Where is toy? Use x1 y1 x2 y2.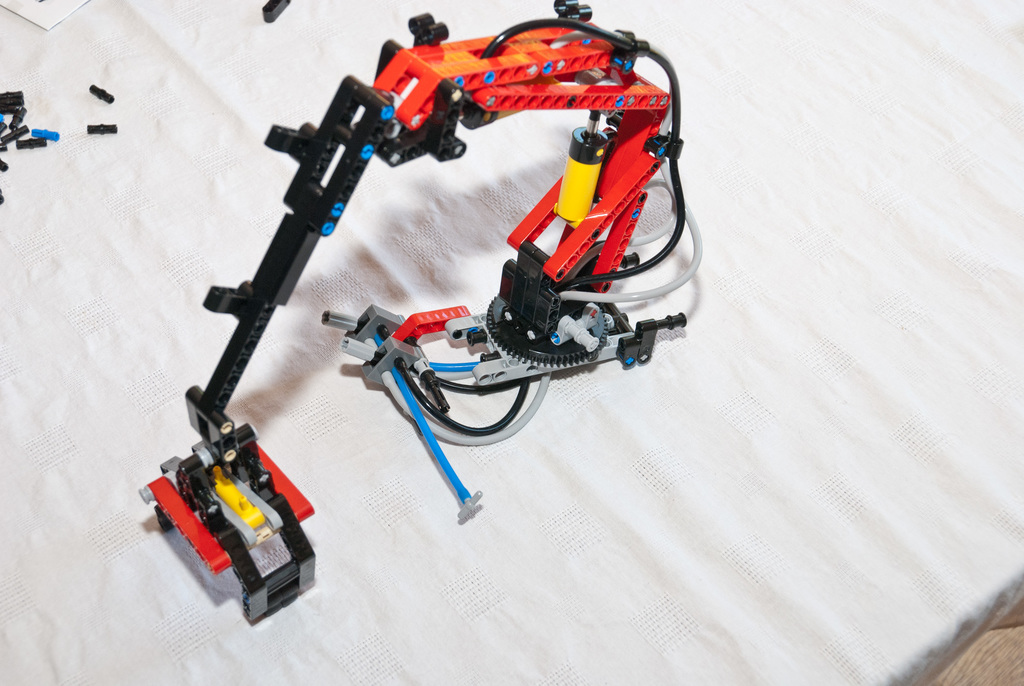
122 0 701 634.
